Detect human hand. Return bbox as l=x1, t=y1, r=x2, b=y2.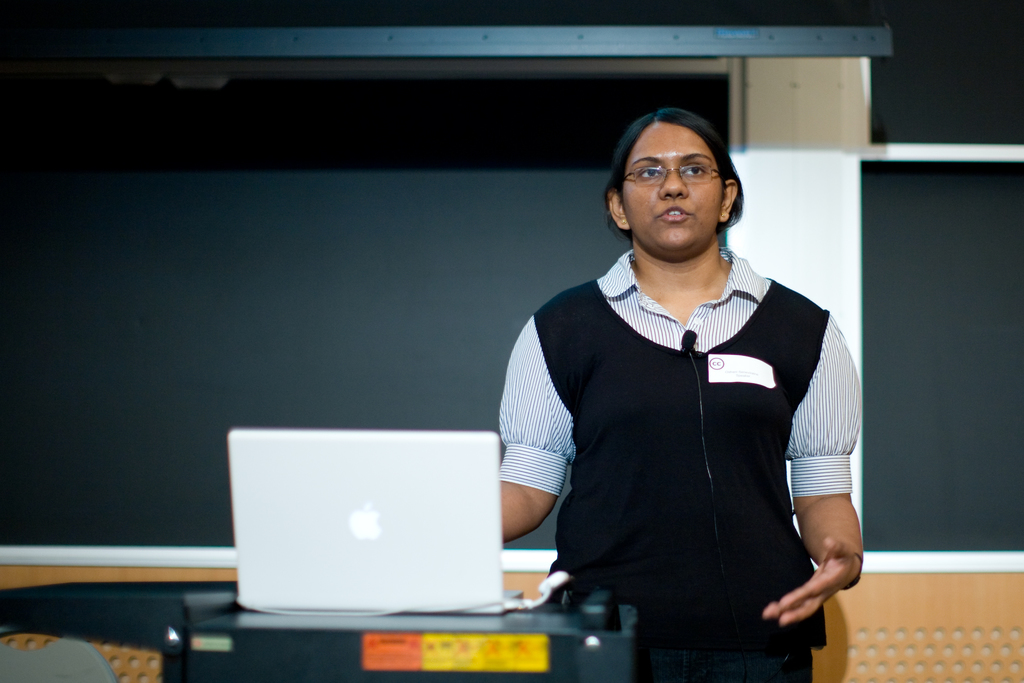
l=764, t=536, r=865, b=623.
